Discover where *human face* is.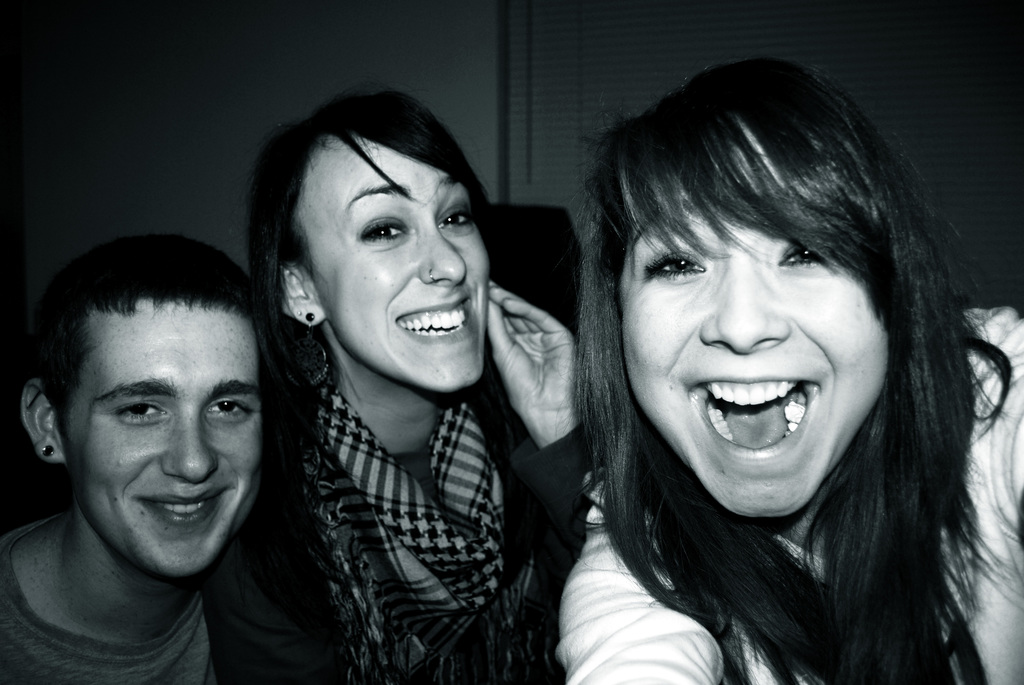
Discovered at (67,306,258,581).
